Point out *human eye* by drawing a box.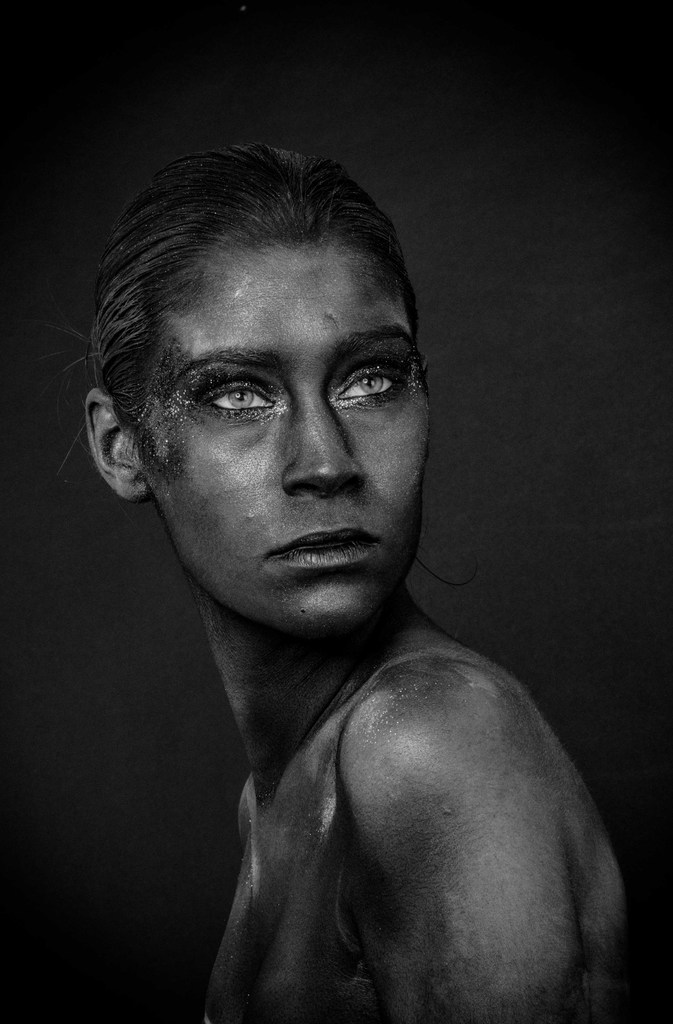
x1=325 y1=358 x2=404 y2=405.
